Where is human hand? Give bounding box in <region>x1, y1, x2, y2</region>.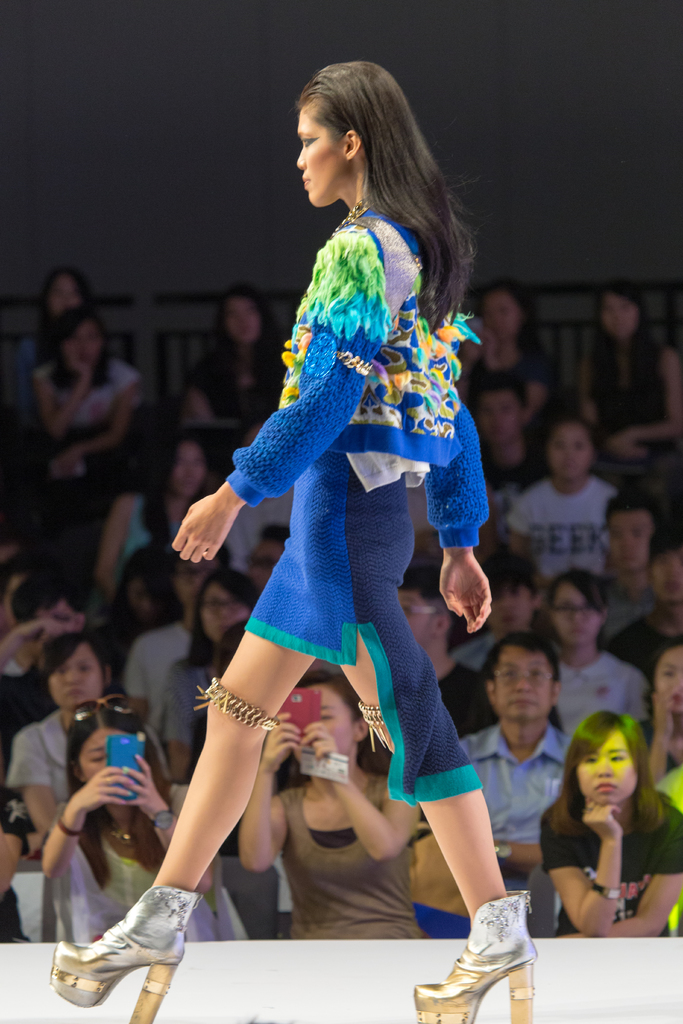
<region>50, 447, 85, 481</region>.
